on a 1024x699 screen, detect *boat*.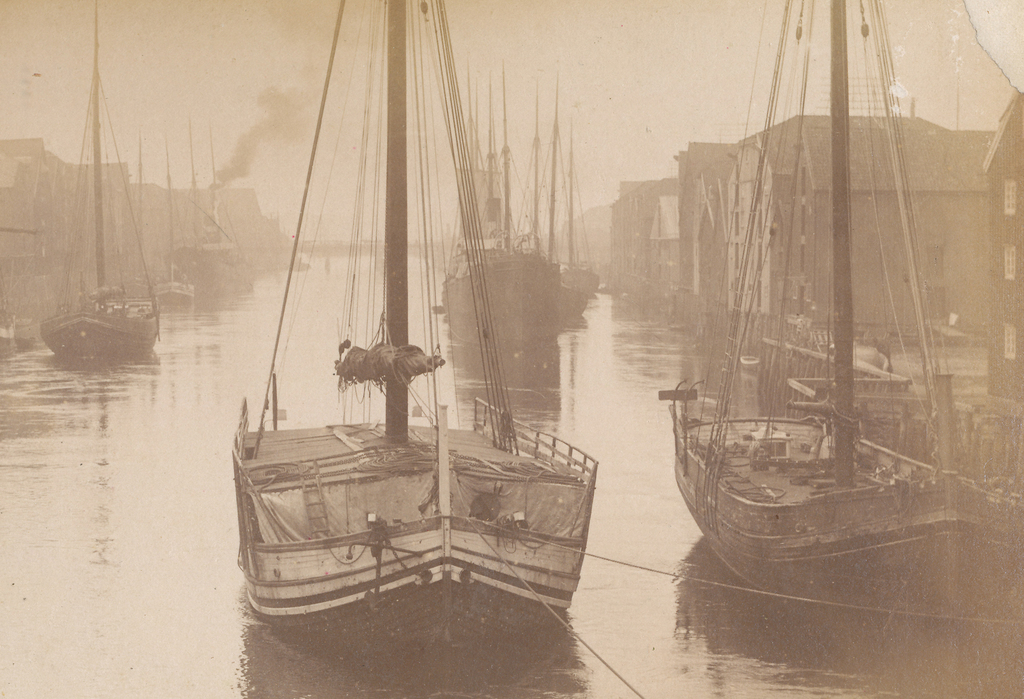
left=157, top=192, right=200, bottom=312.
